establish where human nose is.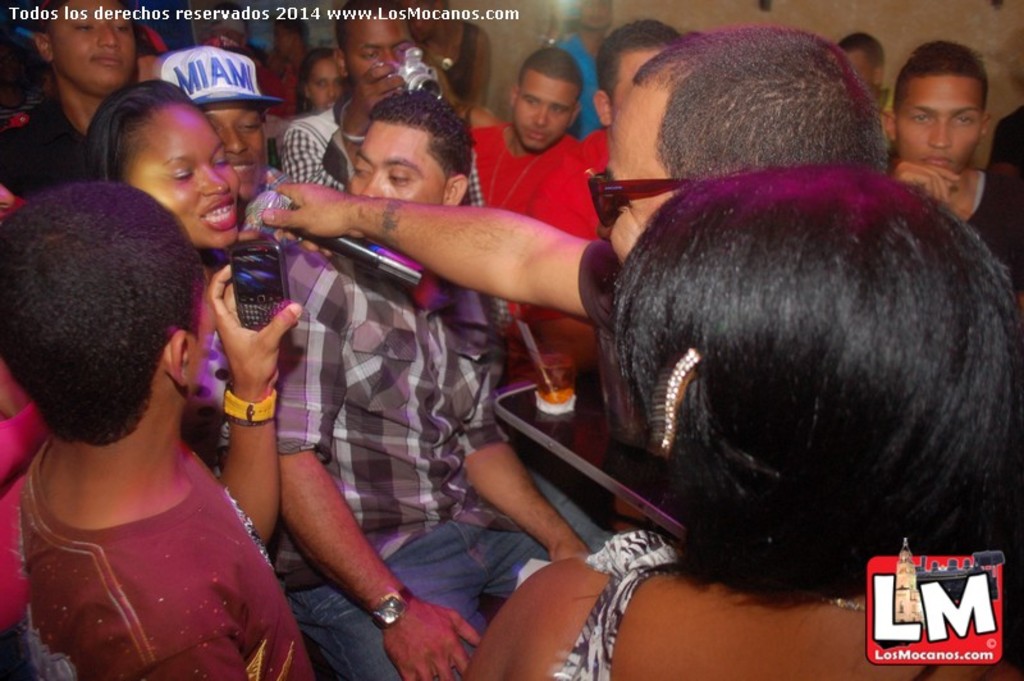
Established at l=928, t=116, r=950, b=151.
